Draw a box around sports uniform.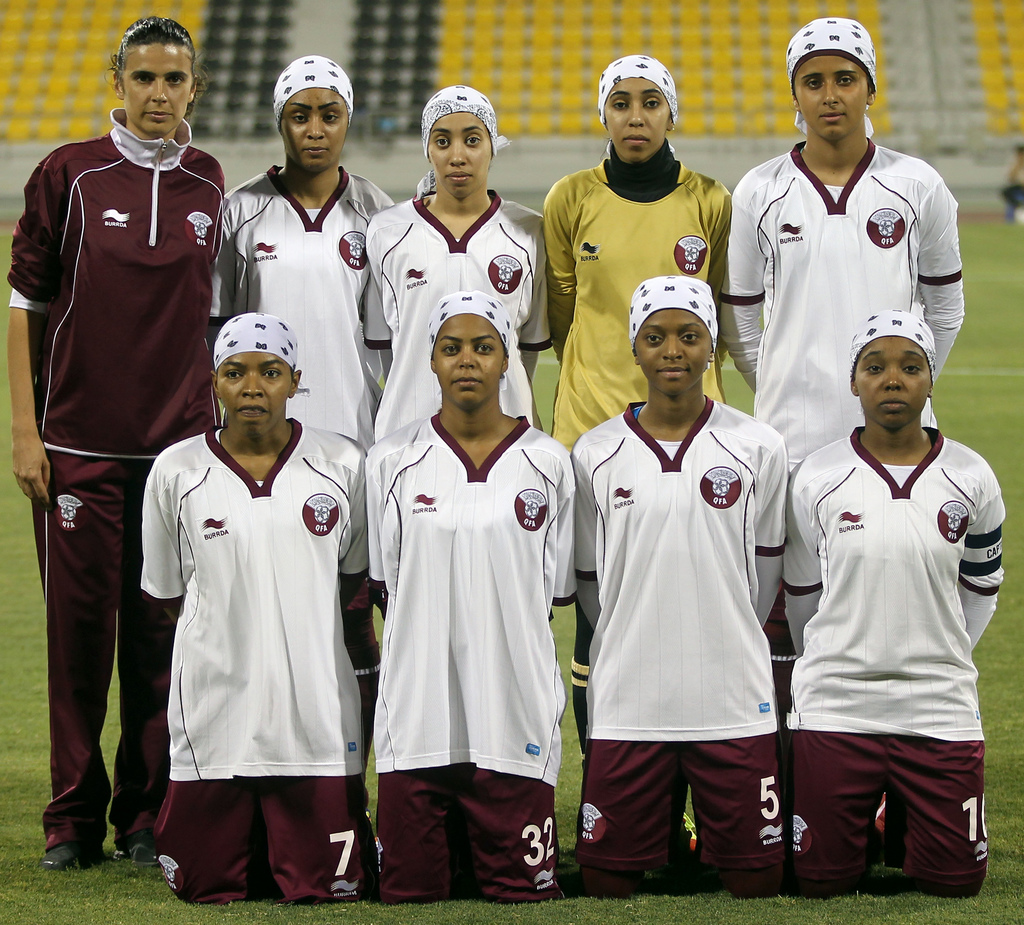
<bbox>19, 103, 252, 868</bbox>.
